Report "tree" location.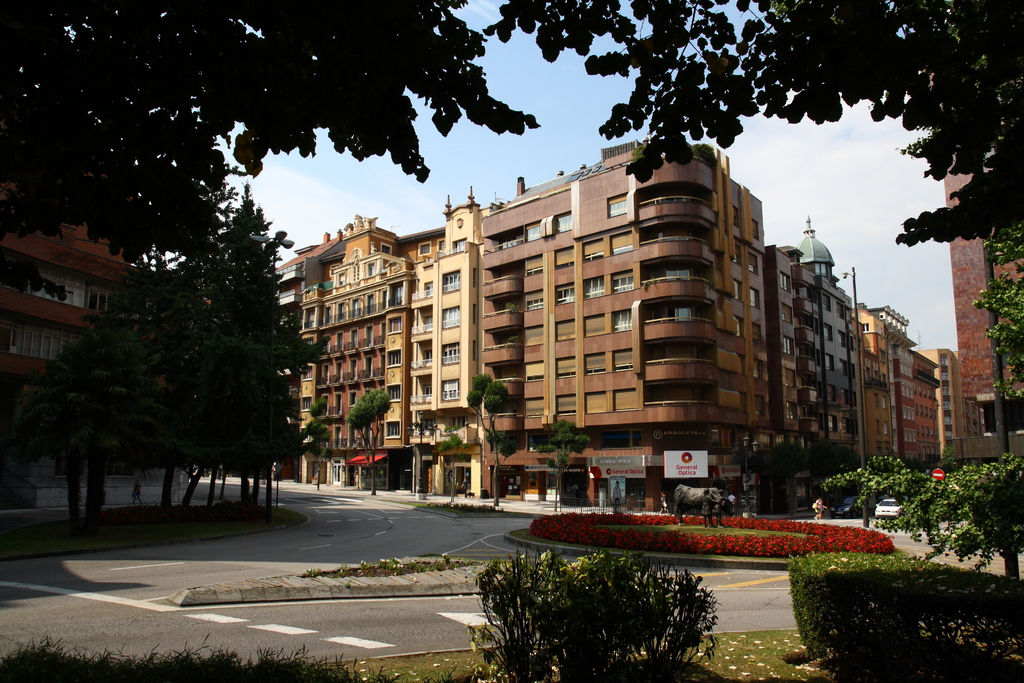
Report: x1=535, y1=418, x2=593, y2=511.
